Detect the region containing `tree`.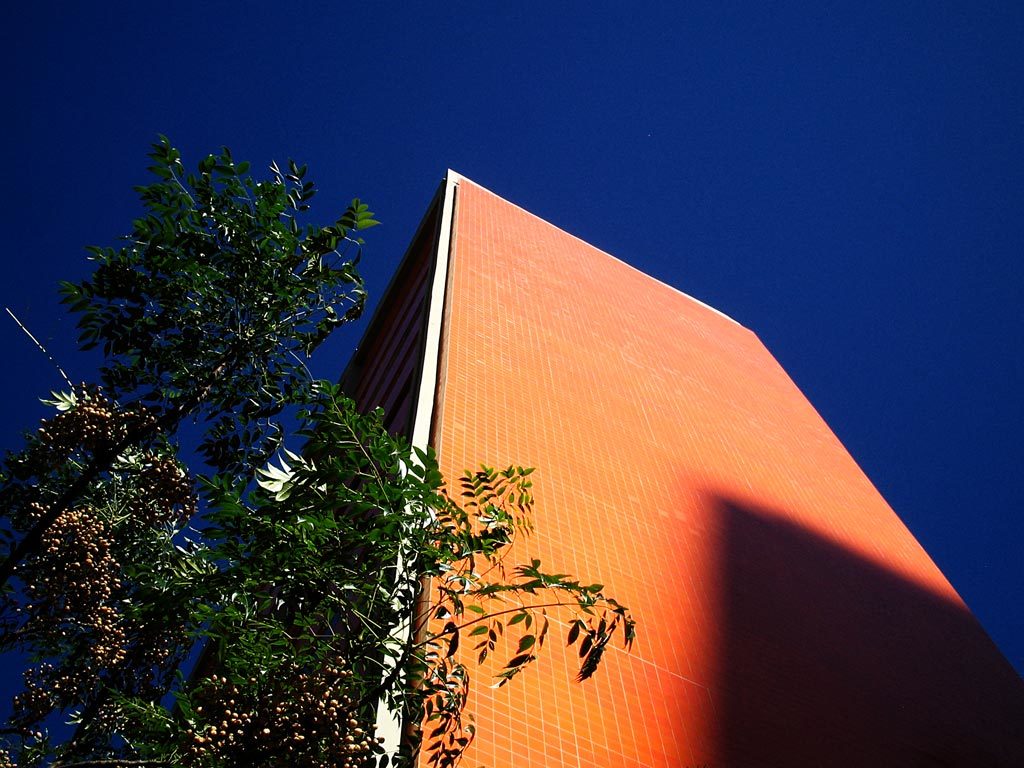
(x1=26, y1=122, x2=400, y2=703).
